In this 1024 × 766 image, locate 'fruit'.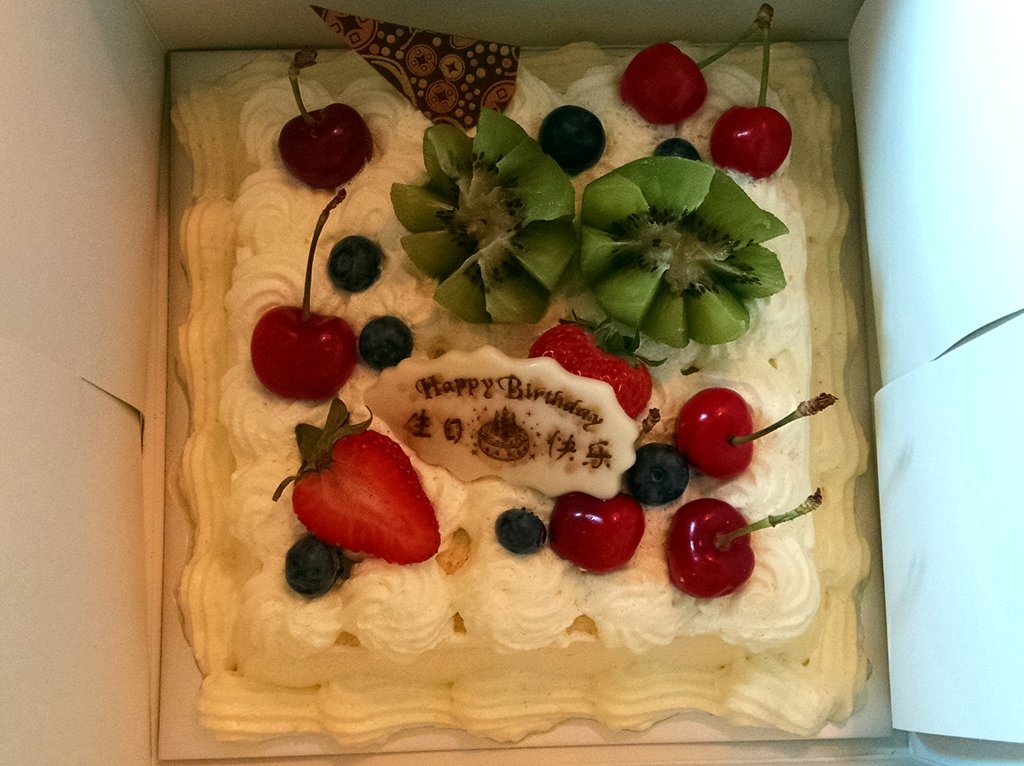
Bounding box: [285, 534, 344, 596].
